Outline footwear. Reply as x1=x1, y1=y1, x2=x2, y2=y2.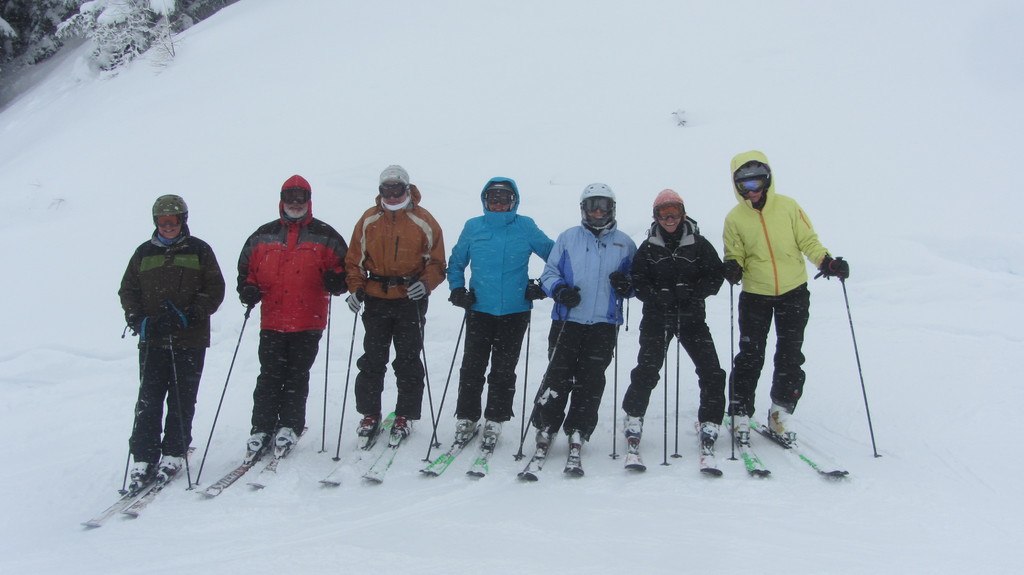
x1=246, y1=432, x2=268, y2=447.
